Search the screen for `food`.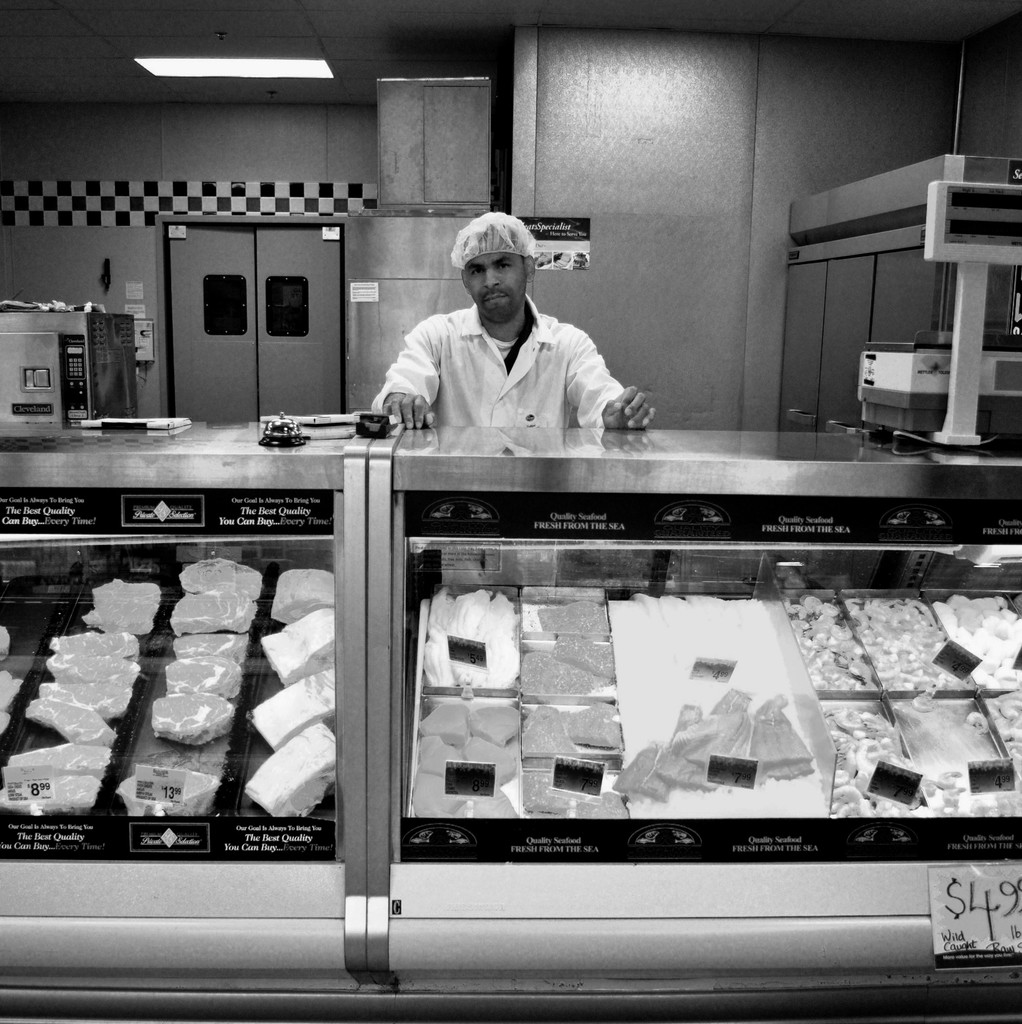
Found at 934 593 1021 691.
